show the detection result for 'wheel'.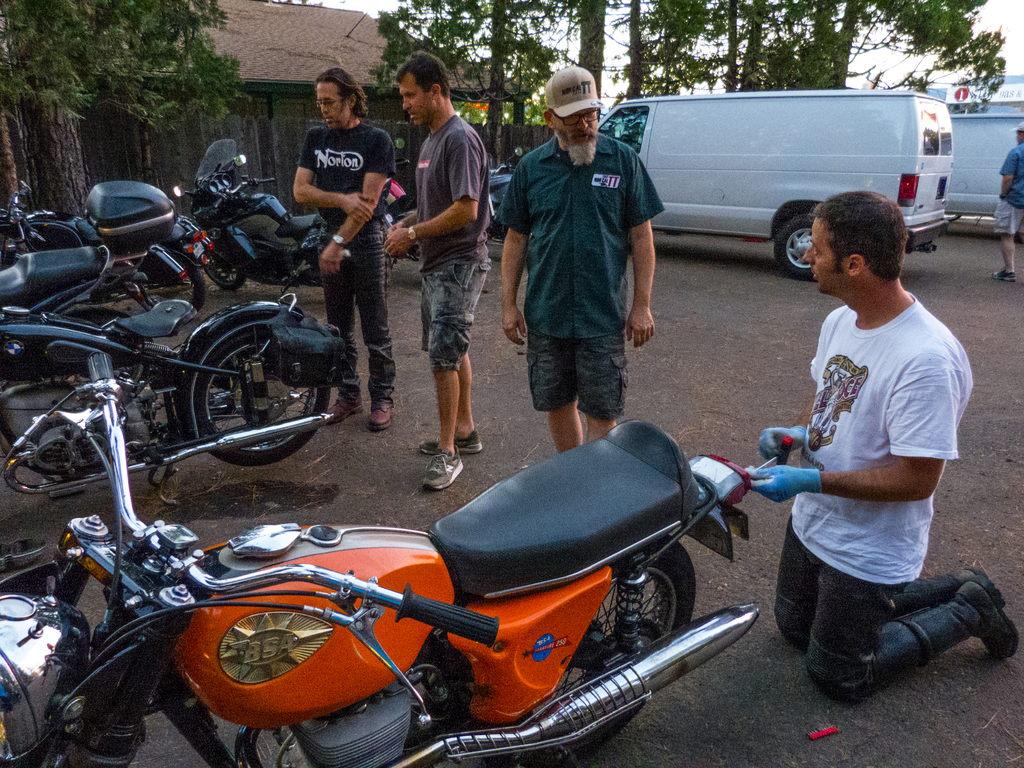
[x1=521, y1=534, x2=697, y2=757].
